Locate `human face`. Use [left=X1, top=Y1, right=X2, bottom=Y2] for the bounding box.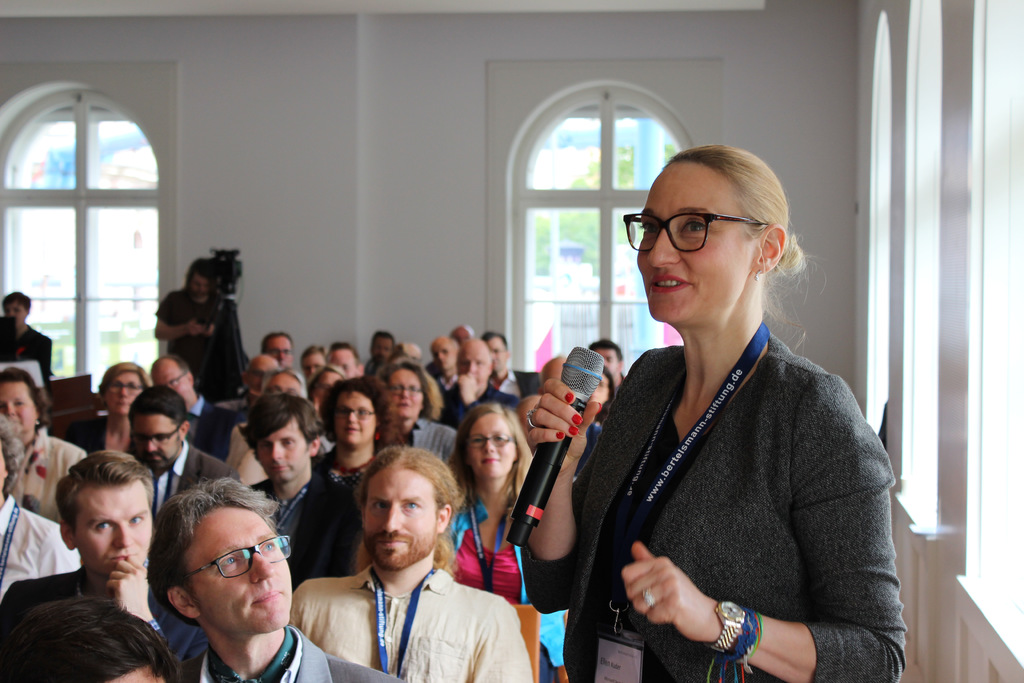
[left=194, top=274, right=207, bottom=298].
